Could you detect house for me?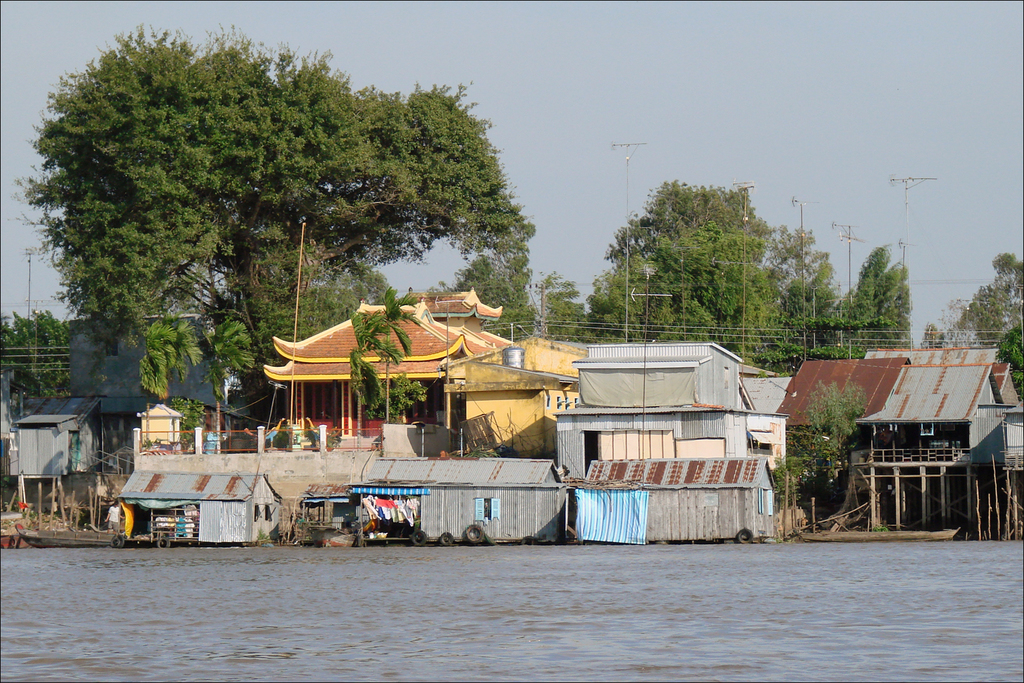
Detection result: crop(112, 468, 277, 549).
